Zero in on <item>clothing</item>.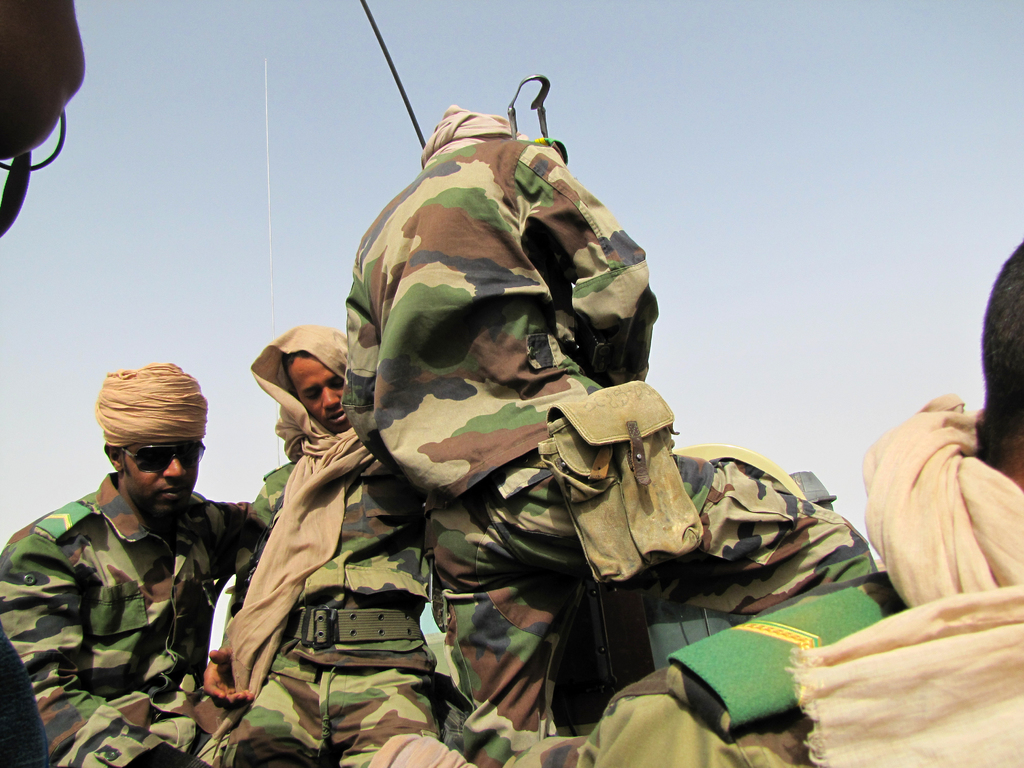
Zeroed in: [left=190, top=321, right=483, bottom=767].
